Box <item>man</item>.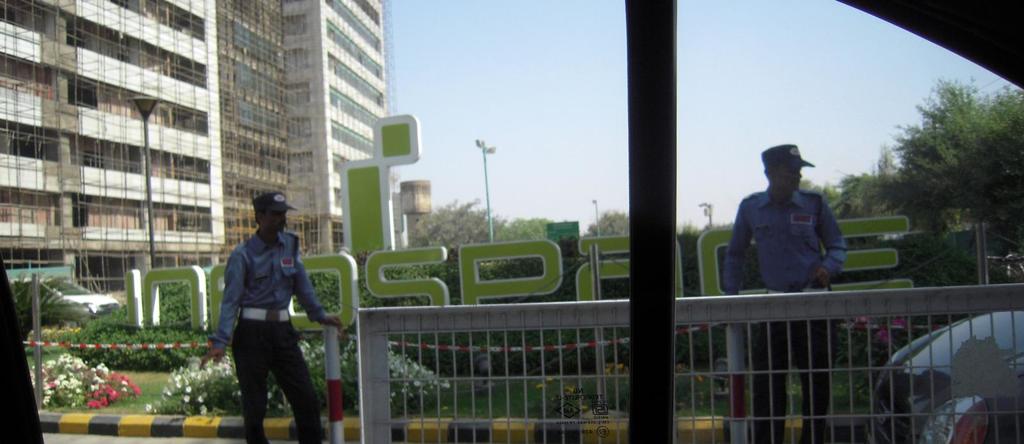
<bbox>204, 190, 326, 432</bbox>.
